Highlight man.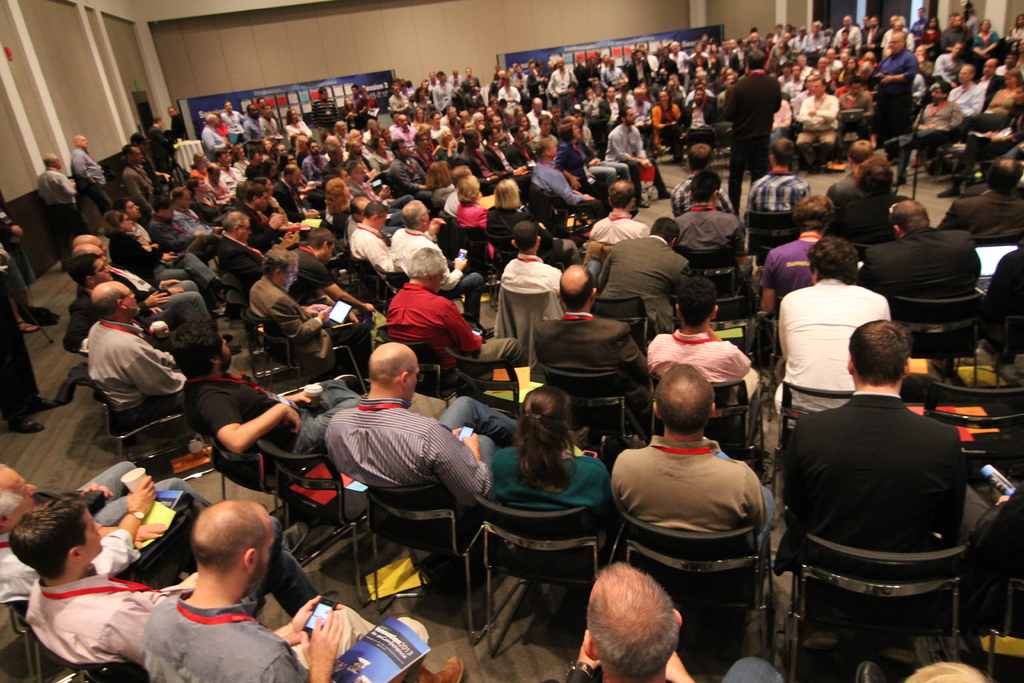
Highlighted region: 388,82,413,121.
